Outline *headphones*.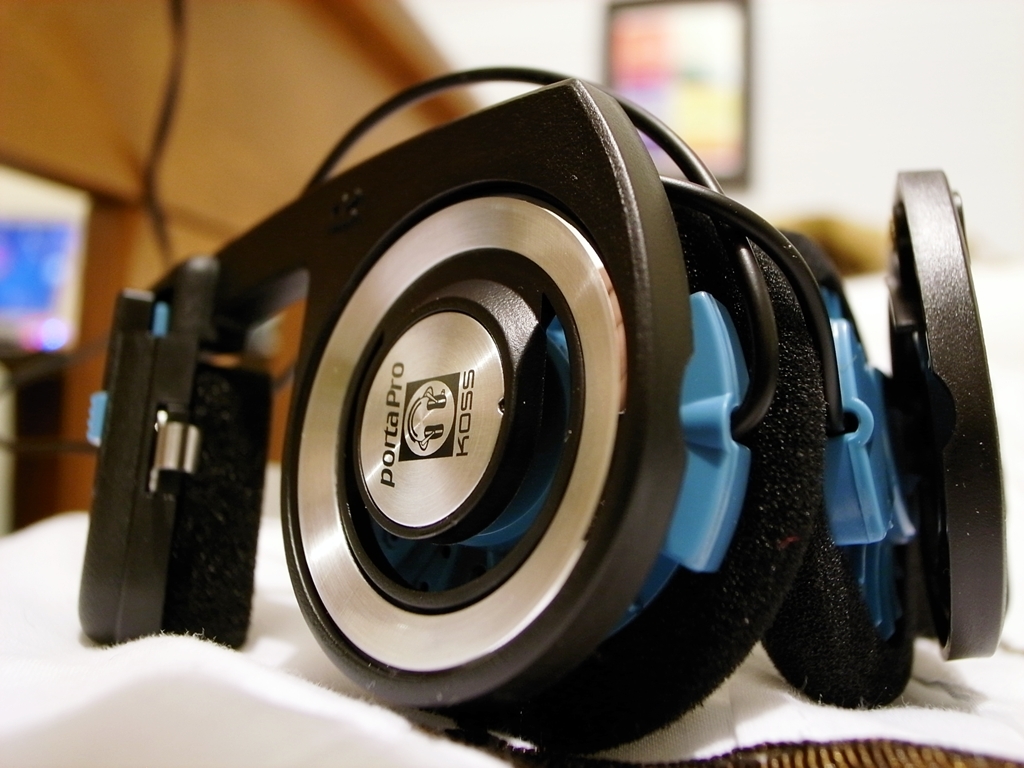
Outline: Rect(67, 51, 1011, 757).
